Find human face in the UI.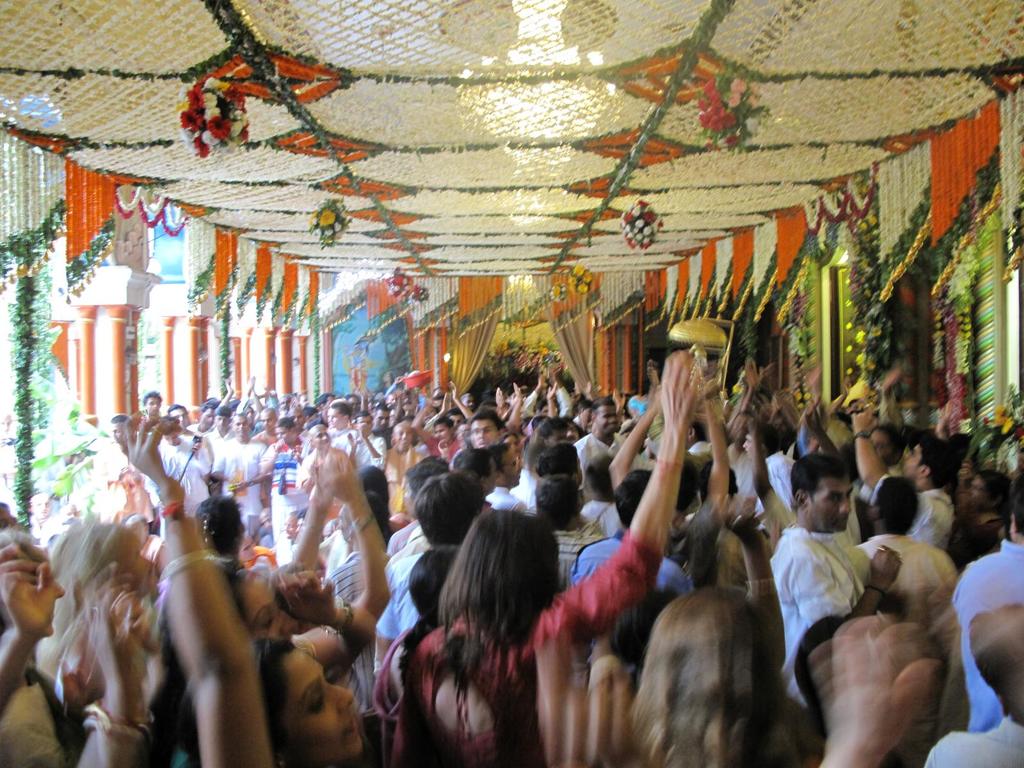
UI element at (595, 401, 620, 431).
